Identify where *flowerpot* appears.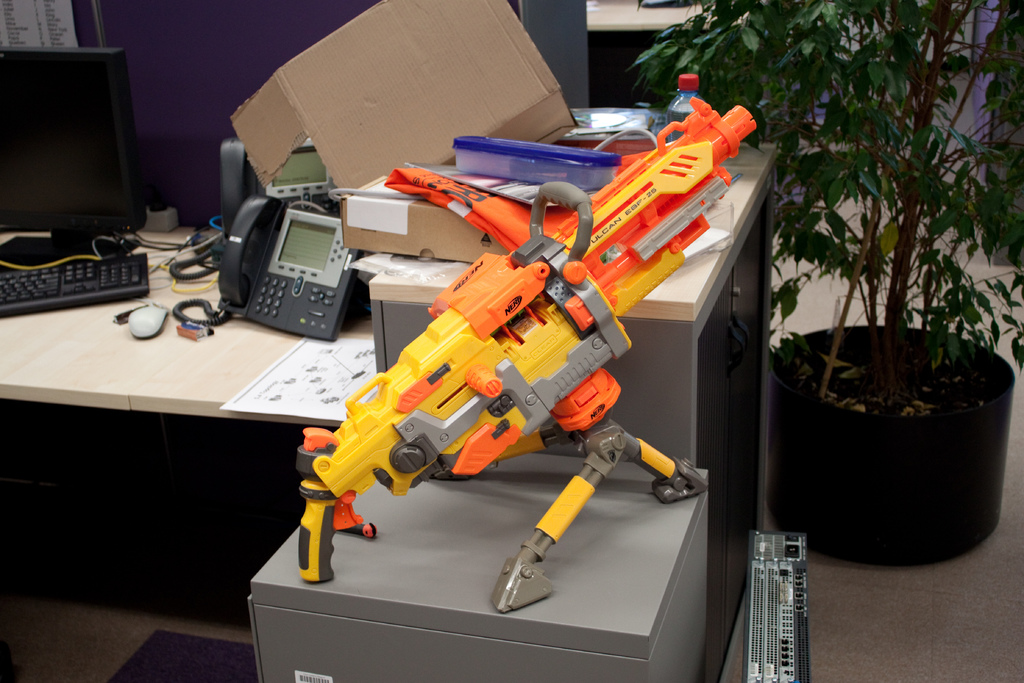
Appears at (left=774, top=328, right=1015, bottom=571).
